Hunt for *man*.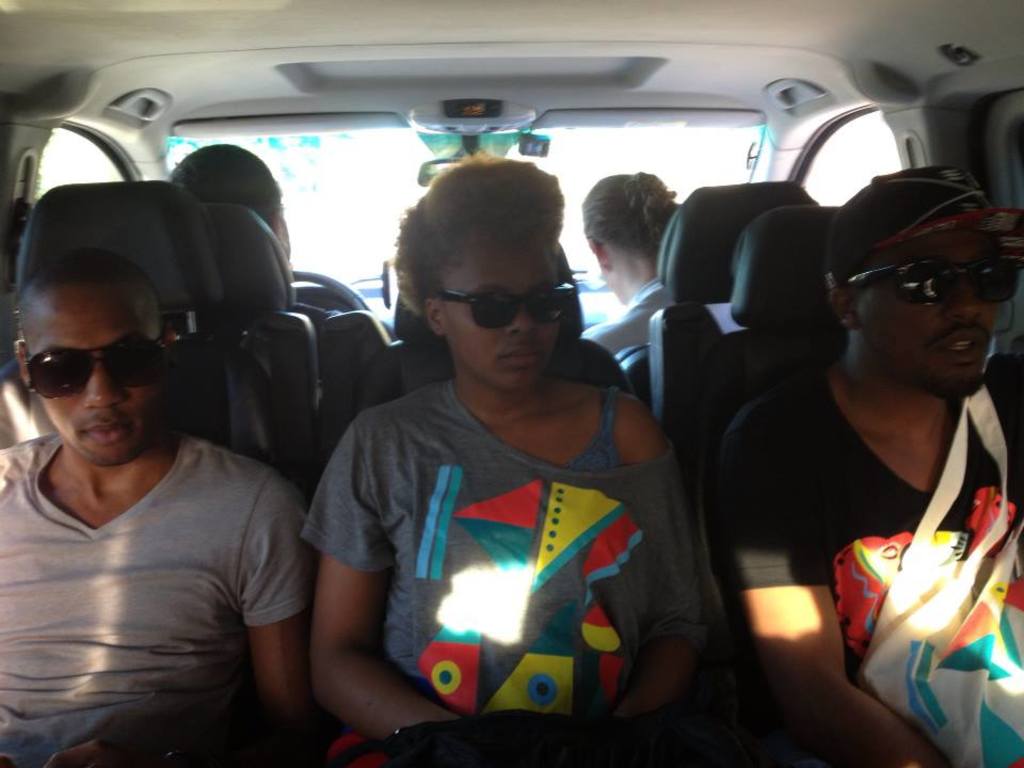
Hunted down at bbox(0, 209, 336, 764).
